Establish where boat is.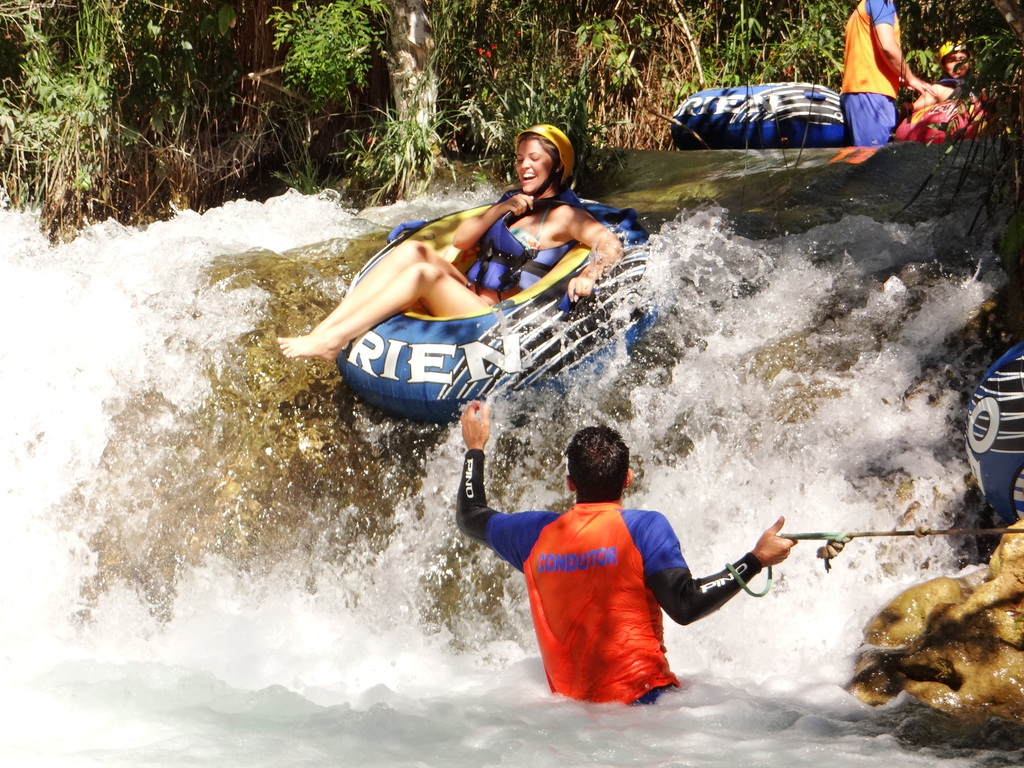
Established at x1=668, y1=71, x2=1005, y2=150.
